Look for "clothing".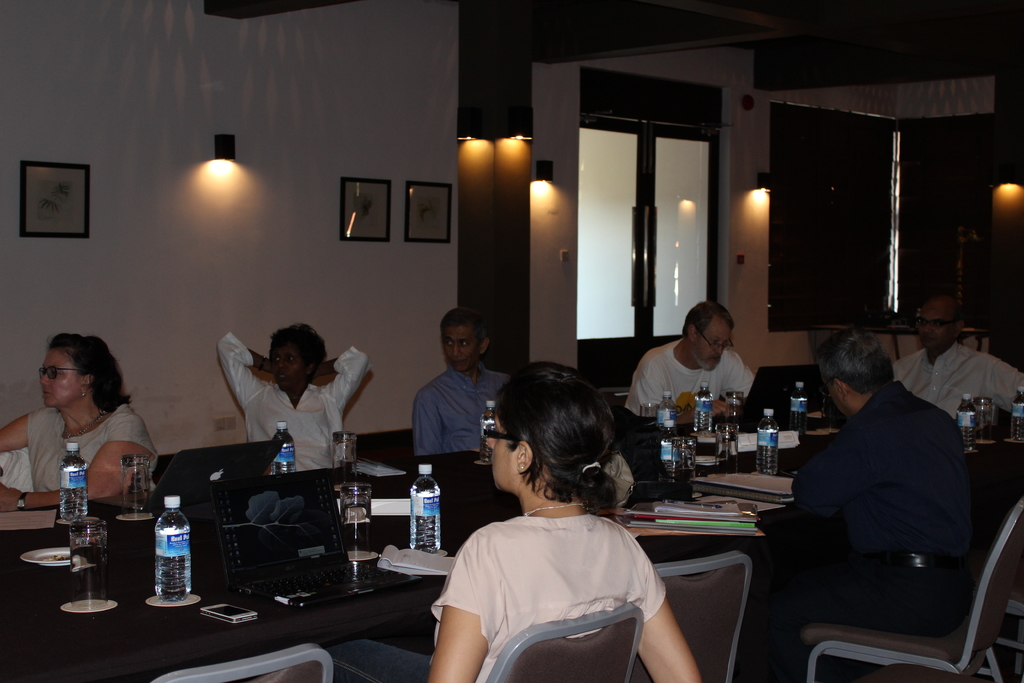
Found: (x1=430, y1=493, x2=684, y2=677).
